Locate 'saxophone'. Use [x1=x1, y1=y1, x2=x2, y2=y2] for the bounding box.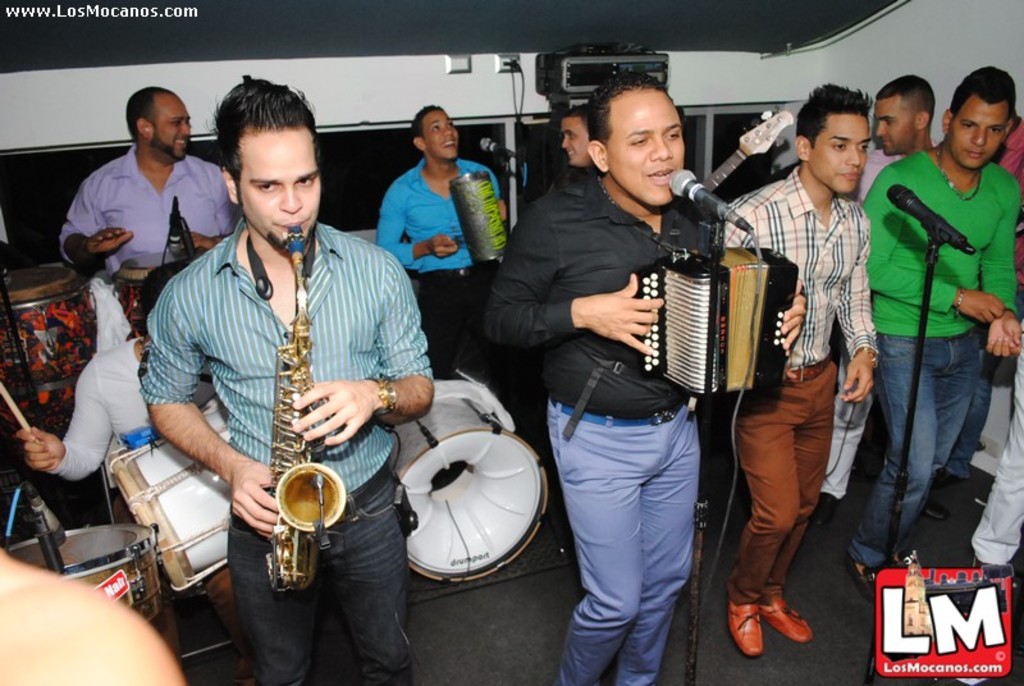
[x1=265, y1=225, x2=348, y2=593].
